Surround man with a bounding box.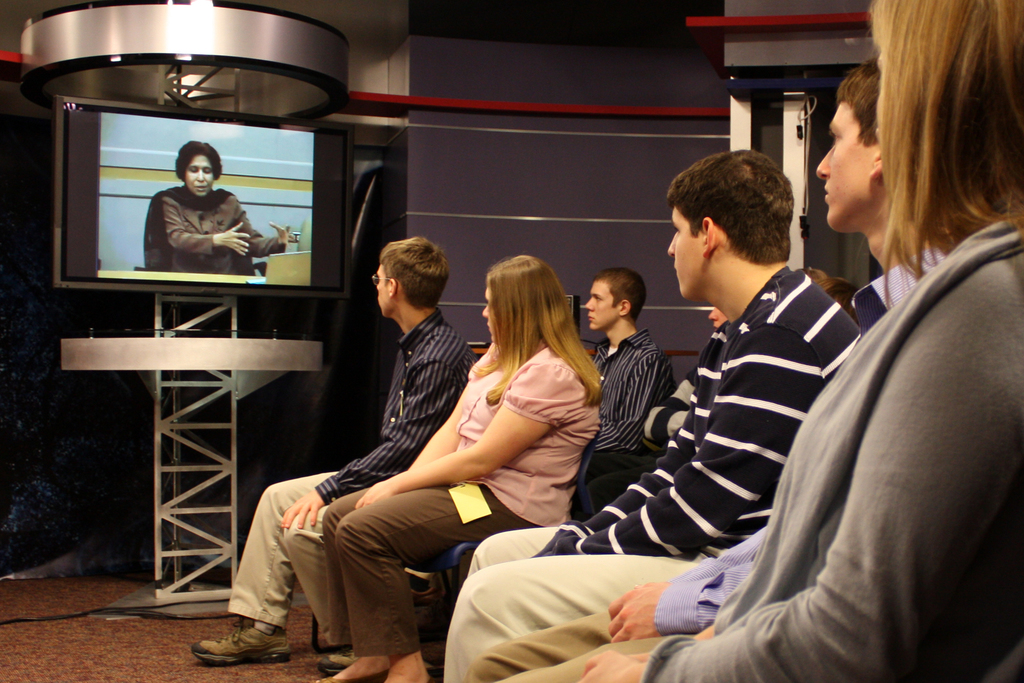
{"left": 588, "top": 268, "right": 678, "bottom": 460}.
